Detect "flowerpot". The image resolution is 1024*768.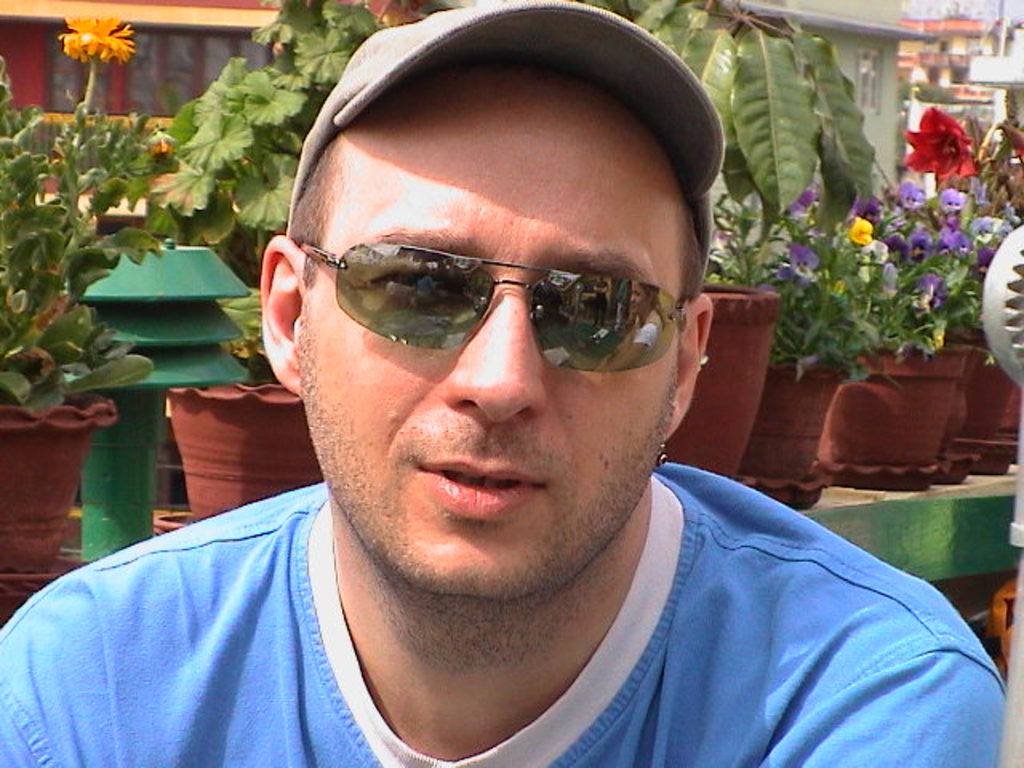
rect(742, 357, 848, 480).
